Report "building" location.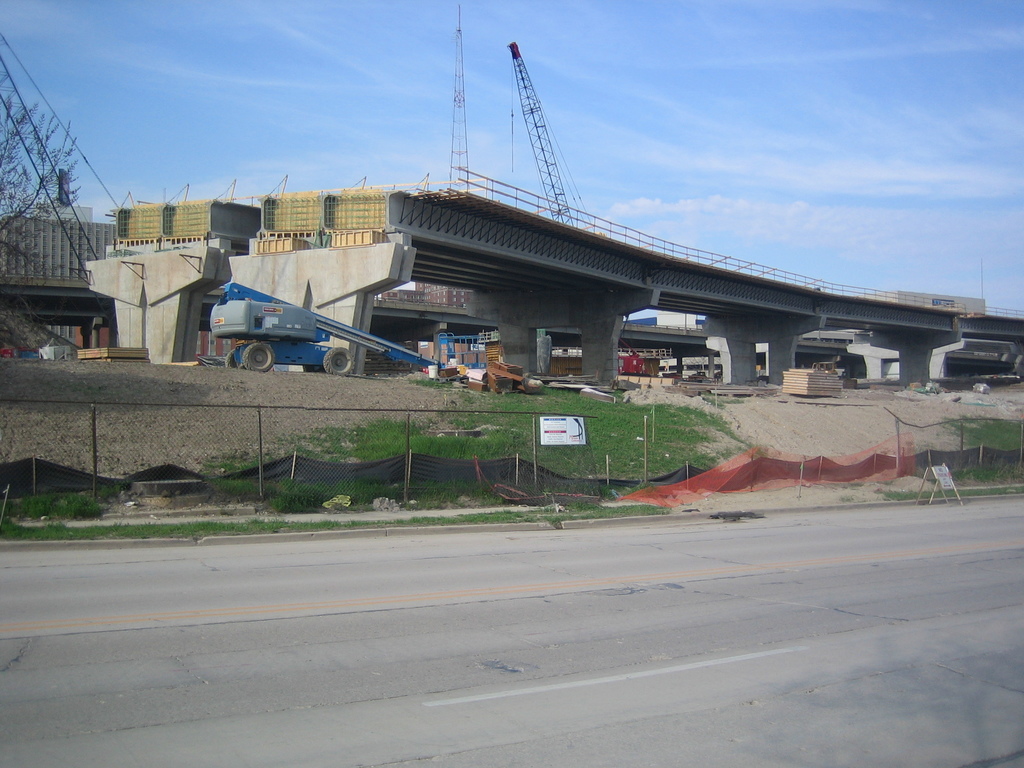
Report: select_region(381, 286, 434, 360).
